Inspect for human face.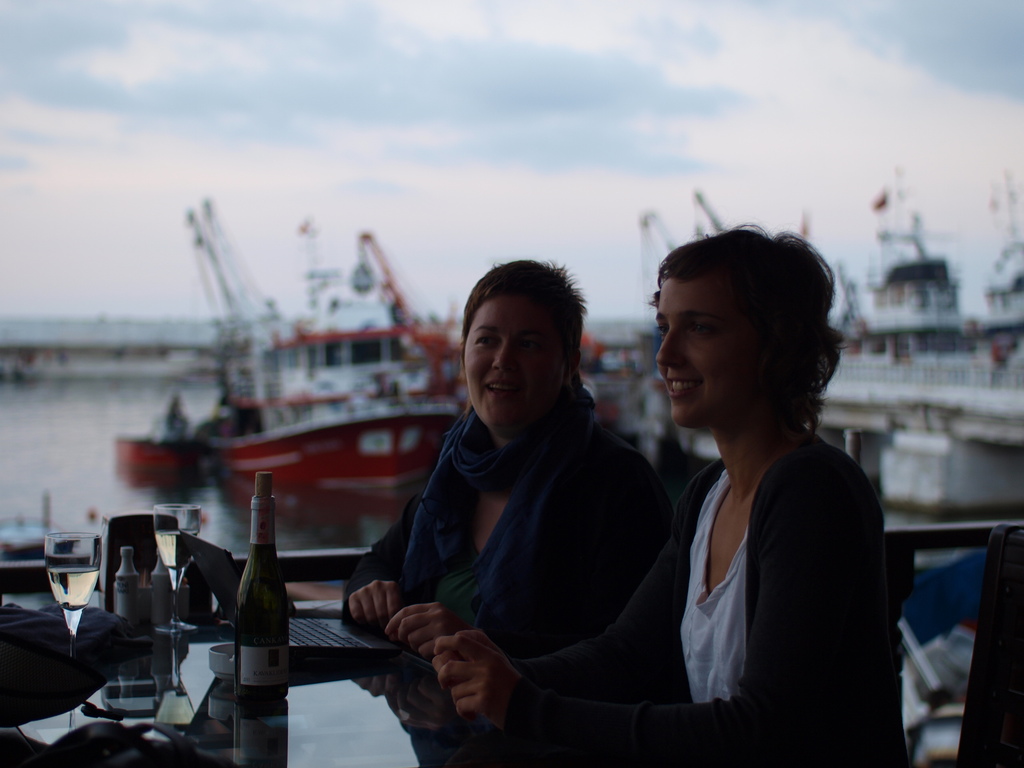
Inspection: {"x1": 643, "y1": 284, "x2": 769, "y2": 430}.
